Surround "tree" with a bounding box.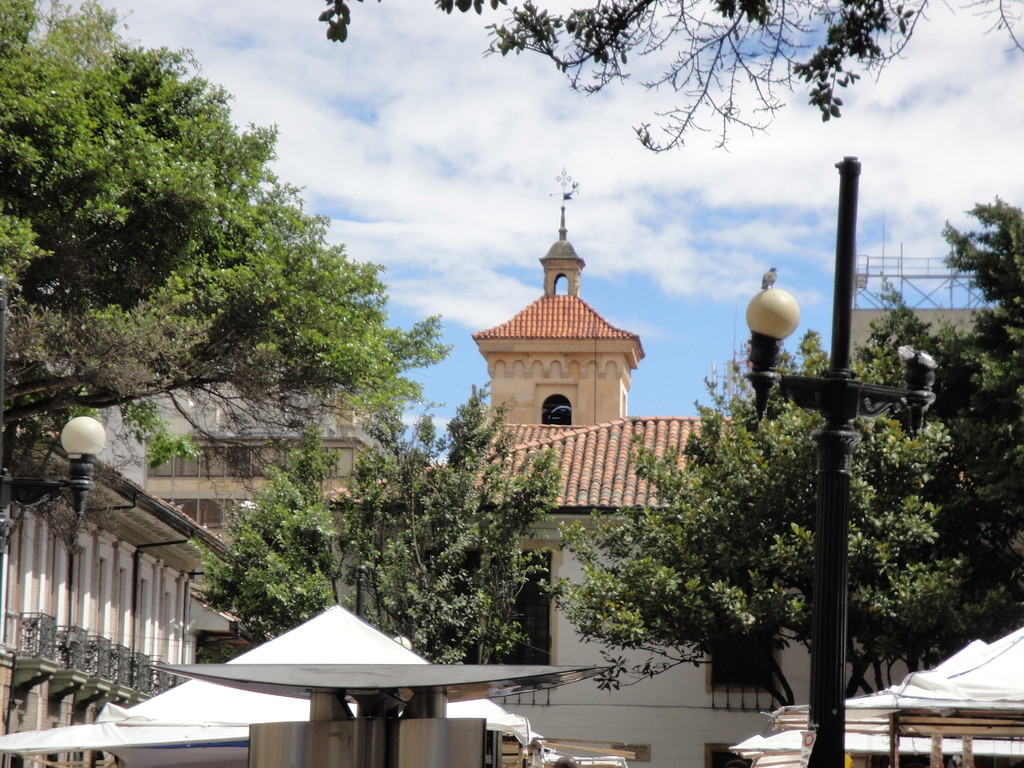
<region>326, 0, 1021, 157</region>.
